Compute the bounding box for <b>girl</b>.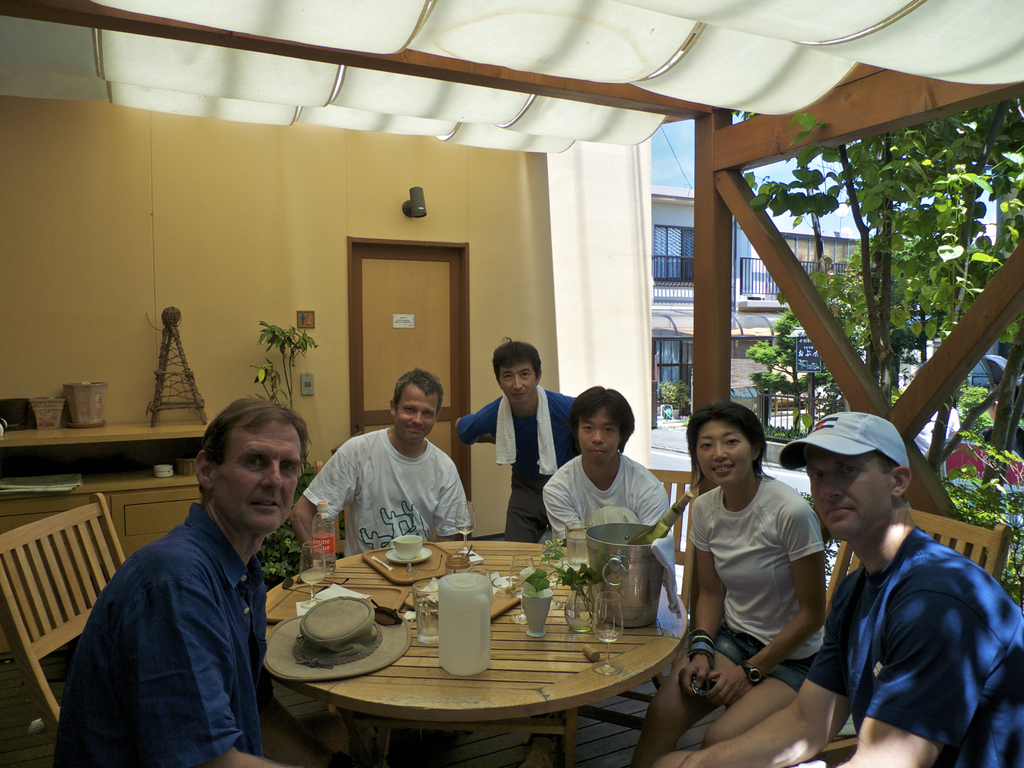
box(635, 403, 823, 767).
